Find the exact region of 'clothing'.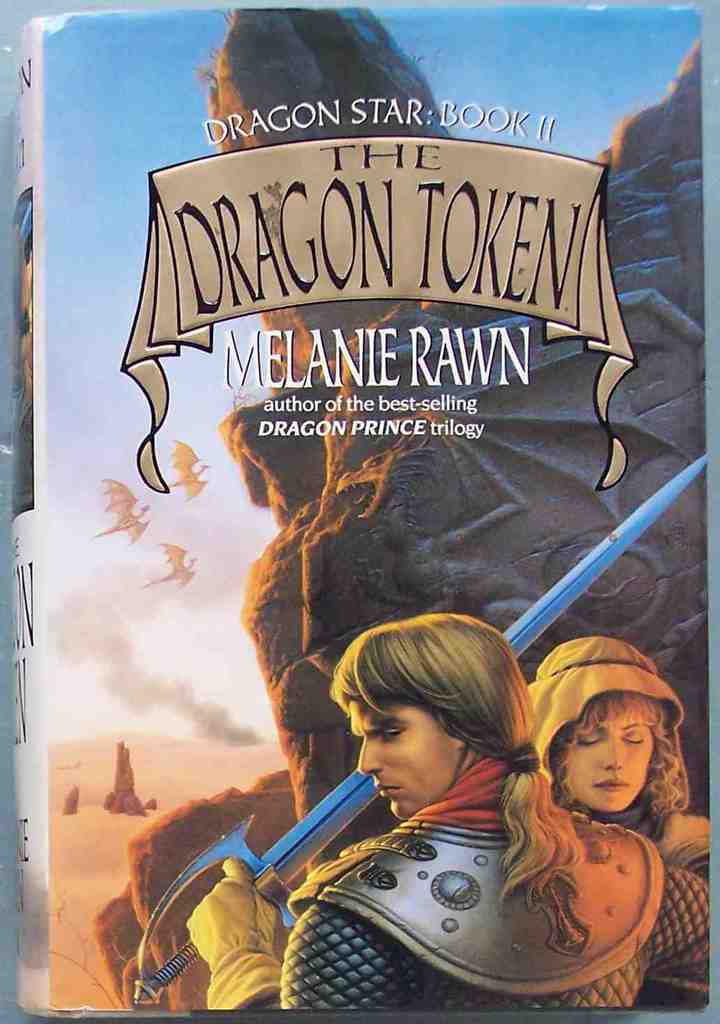
Exact region: <bbox>246, 710, 699, 1009</bbox>.
